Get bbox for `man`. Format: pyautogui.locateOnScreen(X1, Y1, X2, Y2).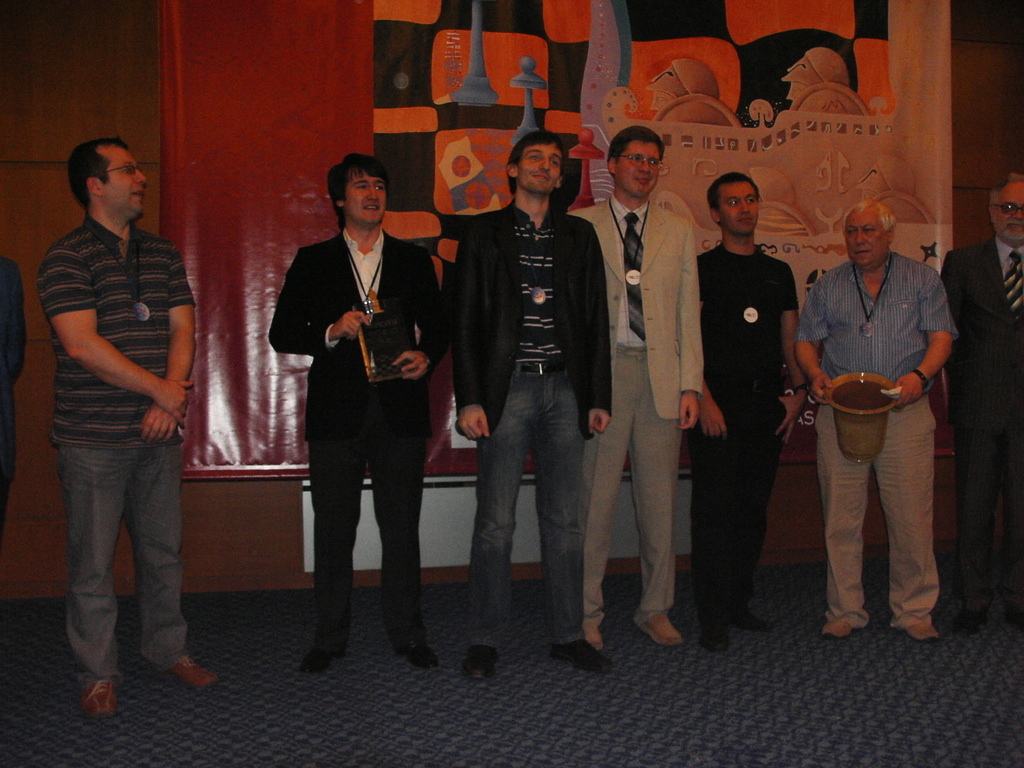
pyautogui.locateOnScreen(269, 151, 451, 675).
